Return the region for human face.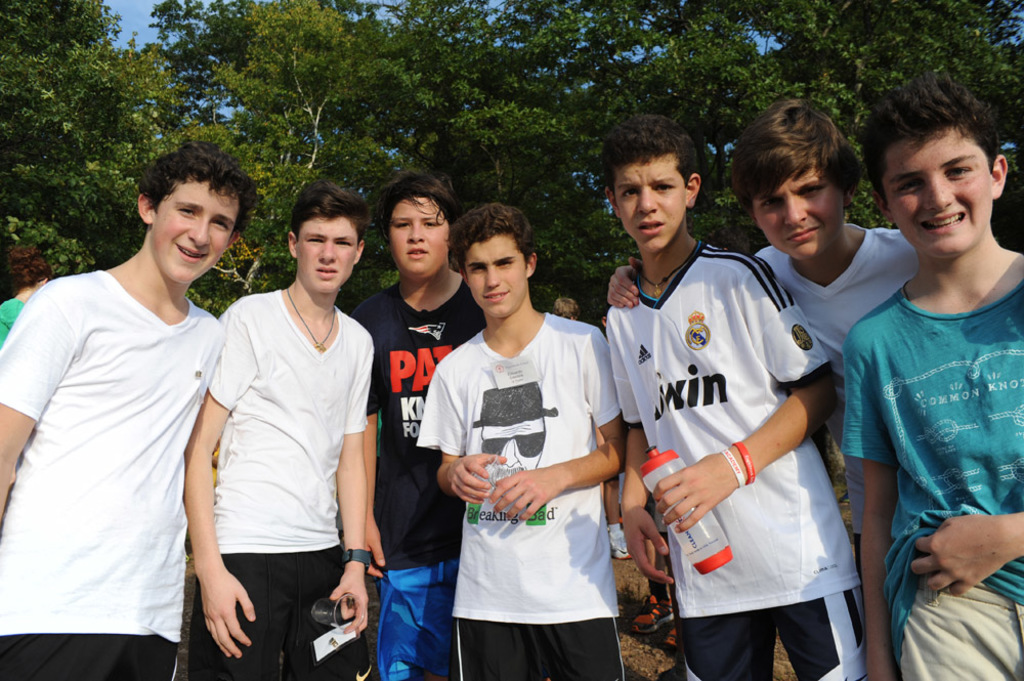
<bbox>389, 199, 450, 276</bbox>.
